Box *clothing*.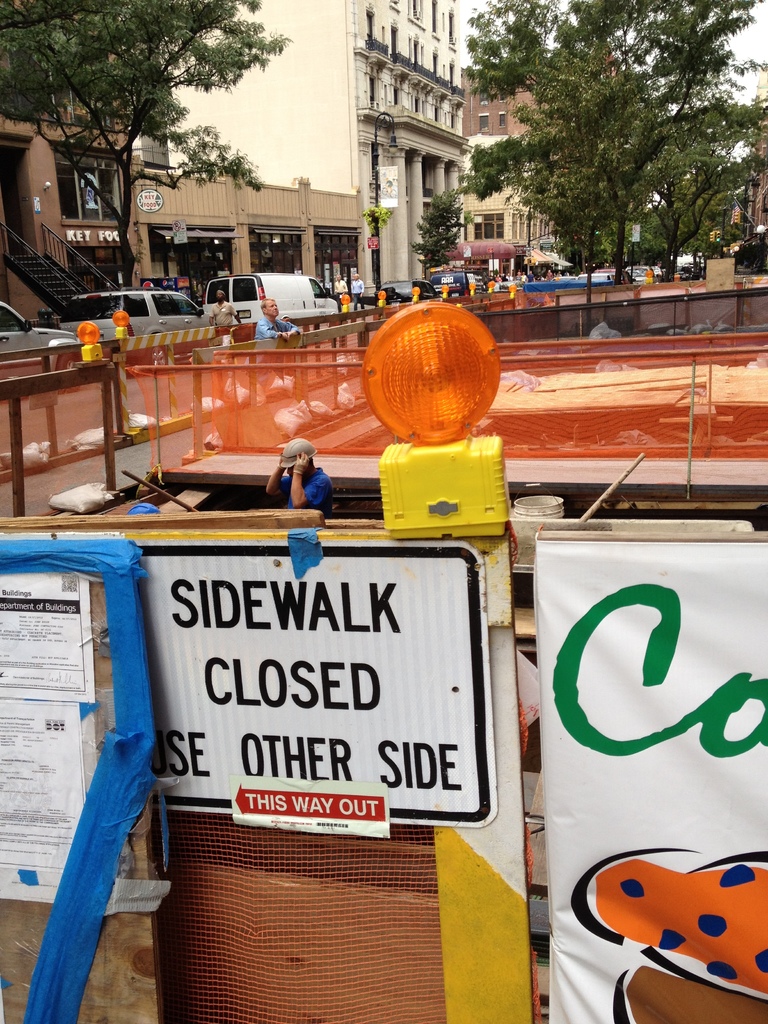
BBox(251, 309, 308, 346).
